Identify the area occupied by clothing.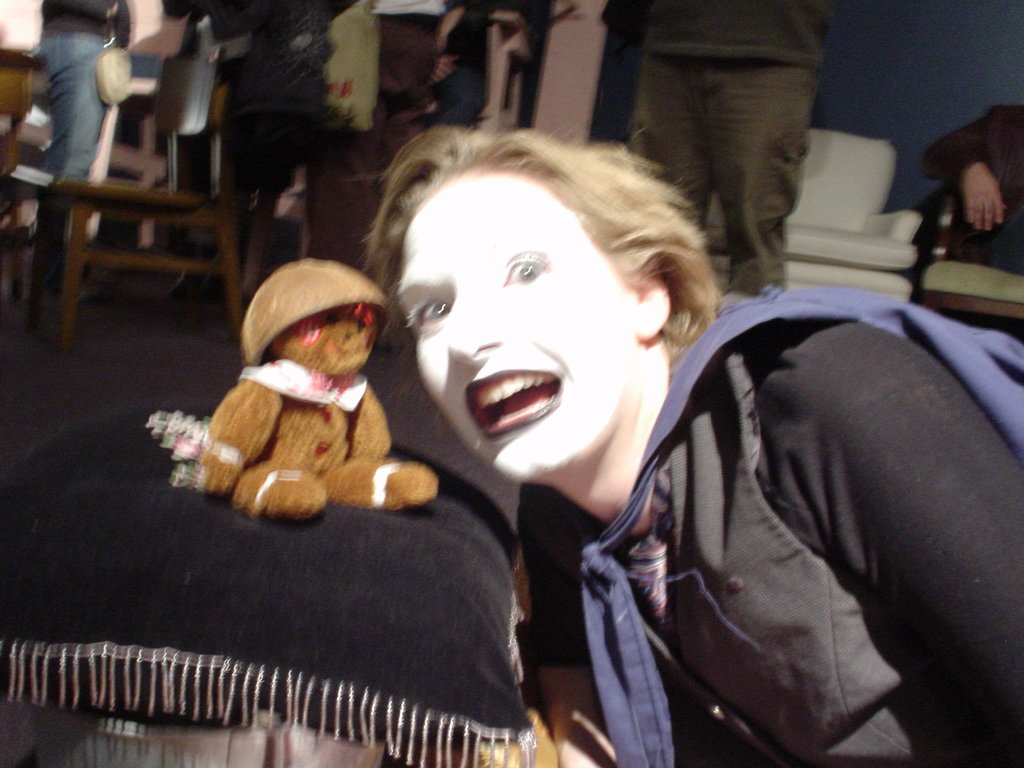
Area: locate(191, 0, 367, 288).
